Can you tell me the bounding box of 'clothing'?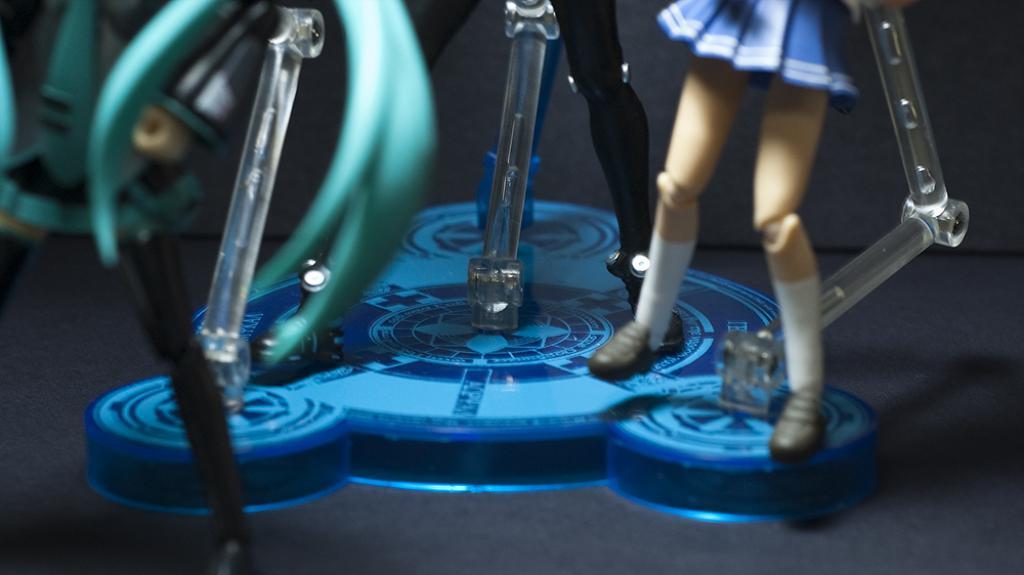
[650, 0, 885, 122].
